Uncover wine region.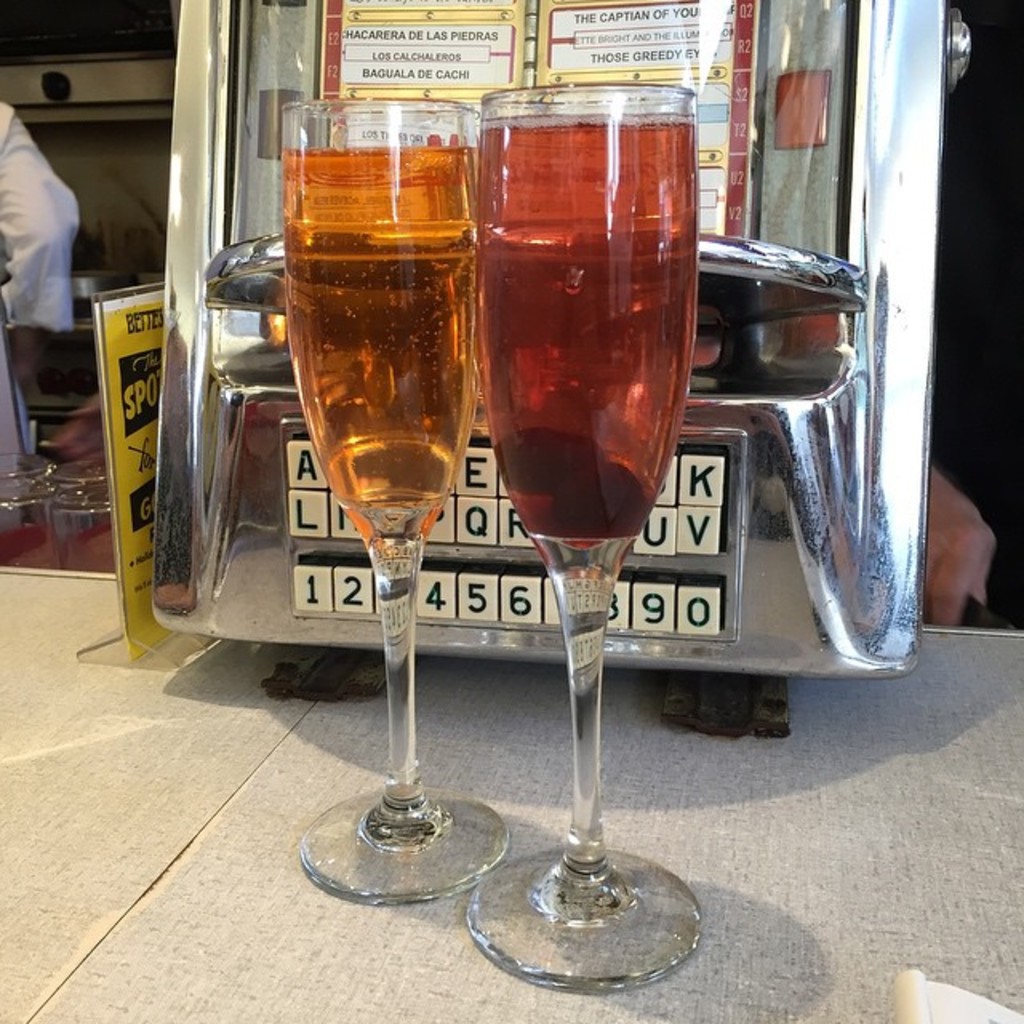
Uncovered: (282,138,478,549).
